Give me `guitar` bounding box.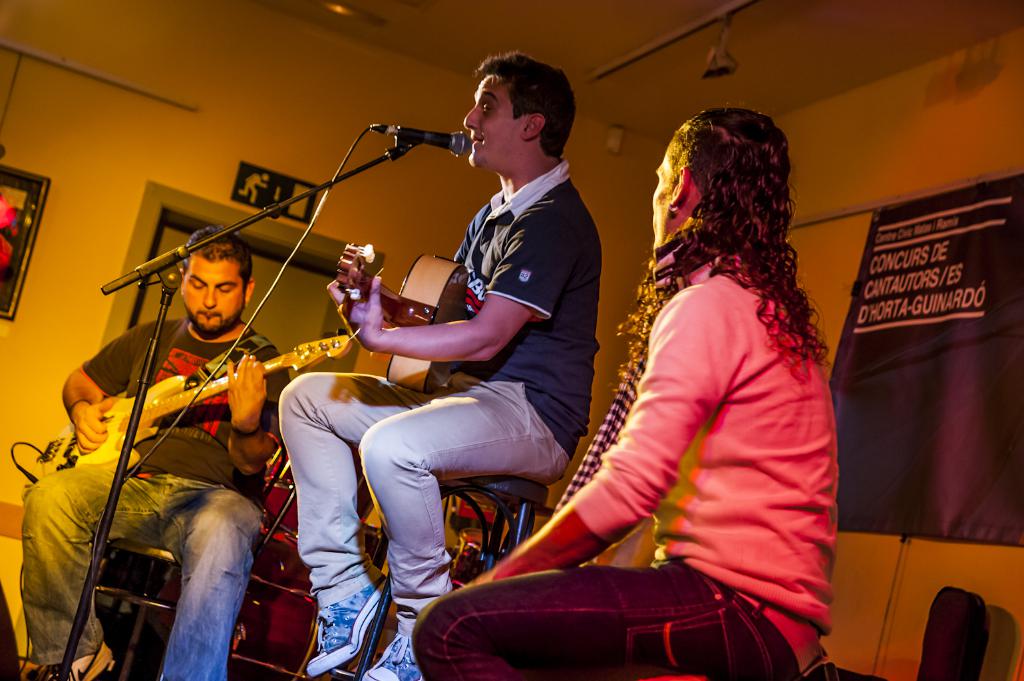
(left=331, top=240, right=471, bottom=400).
